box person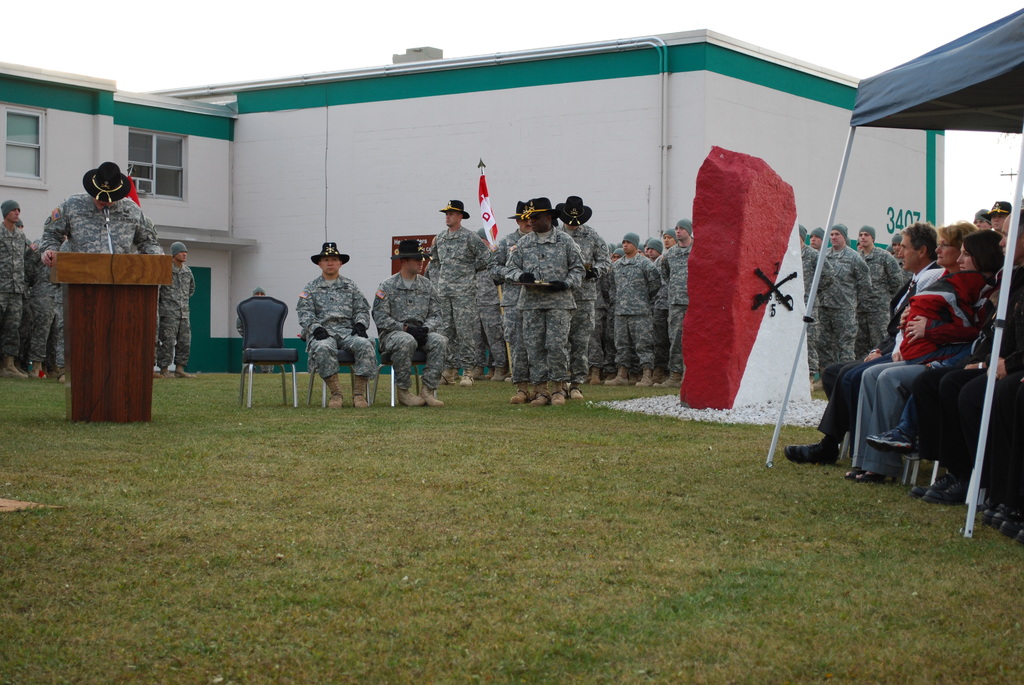
(881,223,995,475)
